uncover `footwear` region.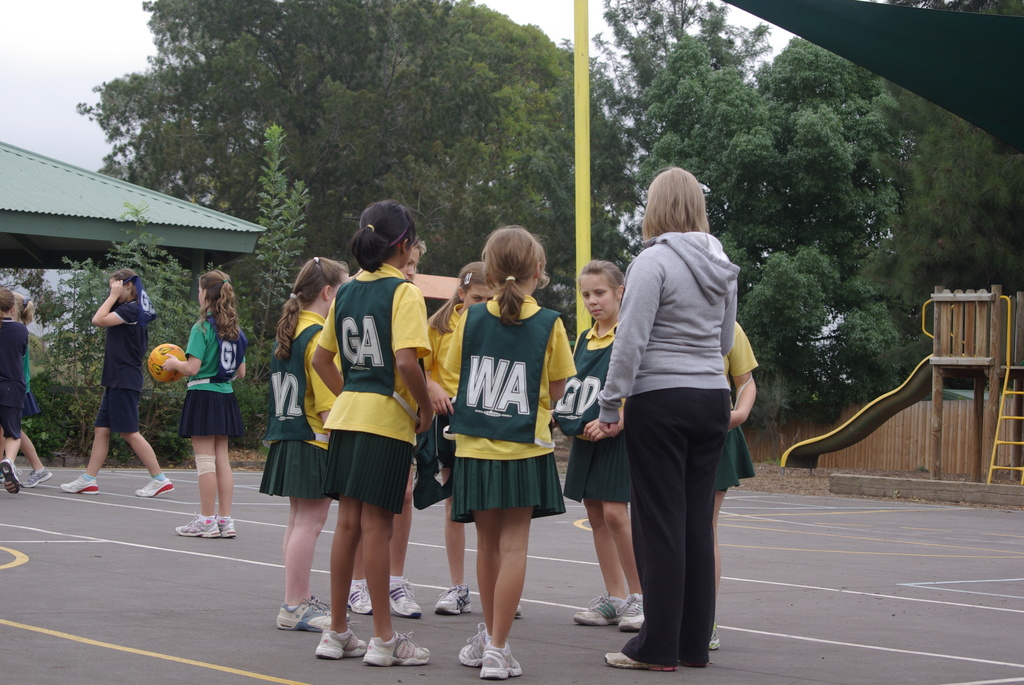
Uncovered: 220, 512, 236, 536.
